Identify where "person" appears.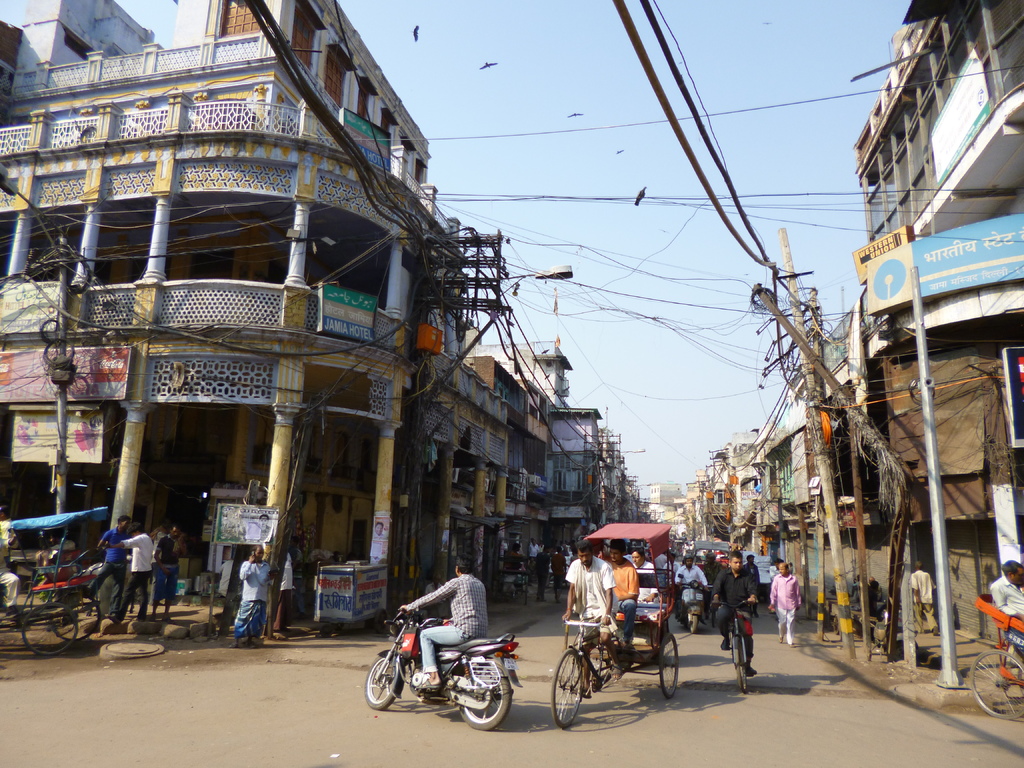
Appears at 564, 538, 620, 689.
